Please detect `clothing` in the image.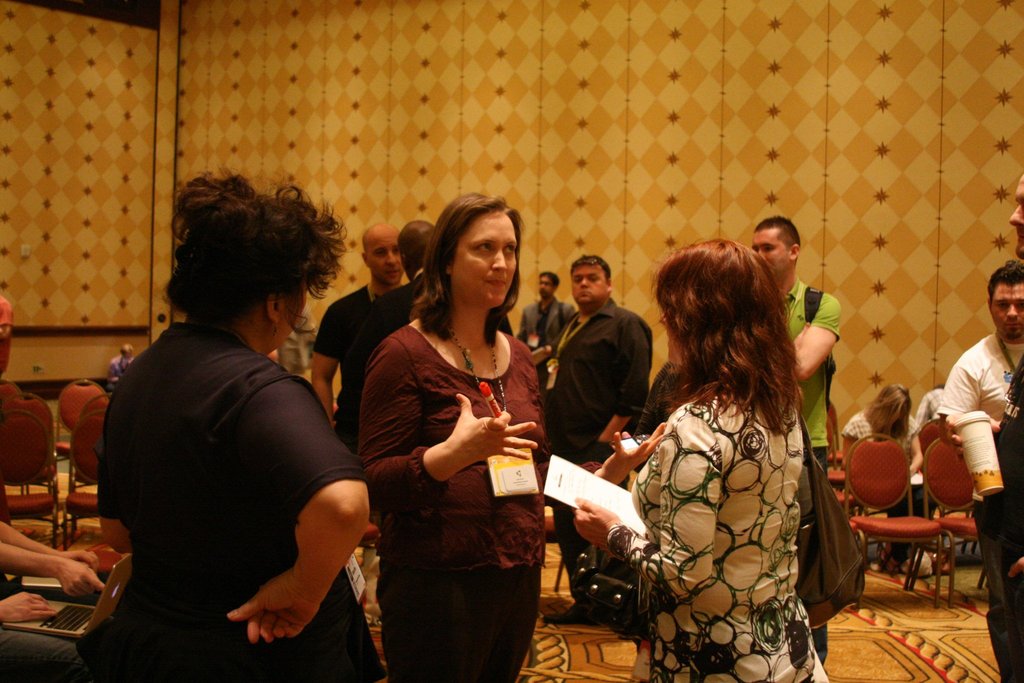
[355, 323, 545, 682].
